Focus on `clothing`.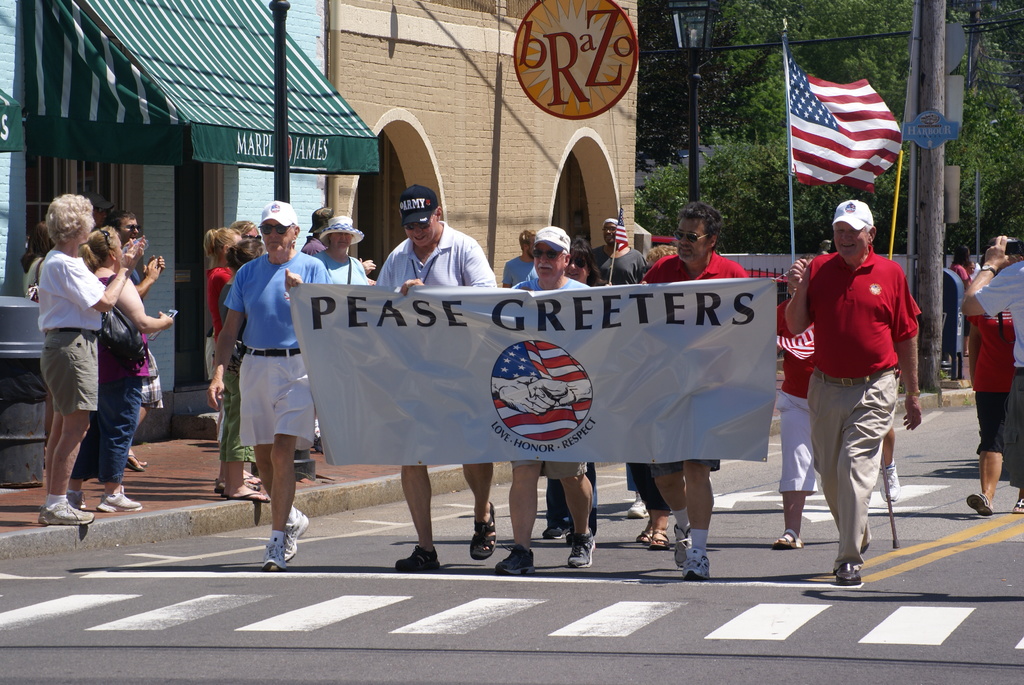
Focused at (left=499, top=257, right=534, bottom=291).
